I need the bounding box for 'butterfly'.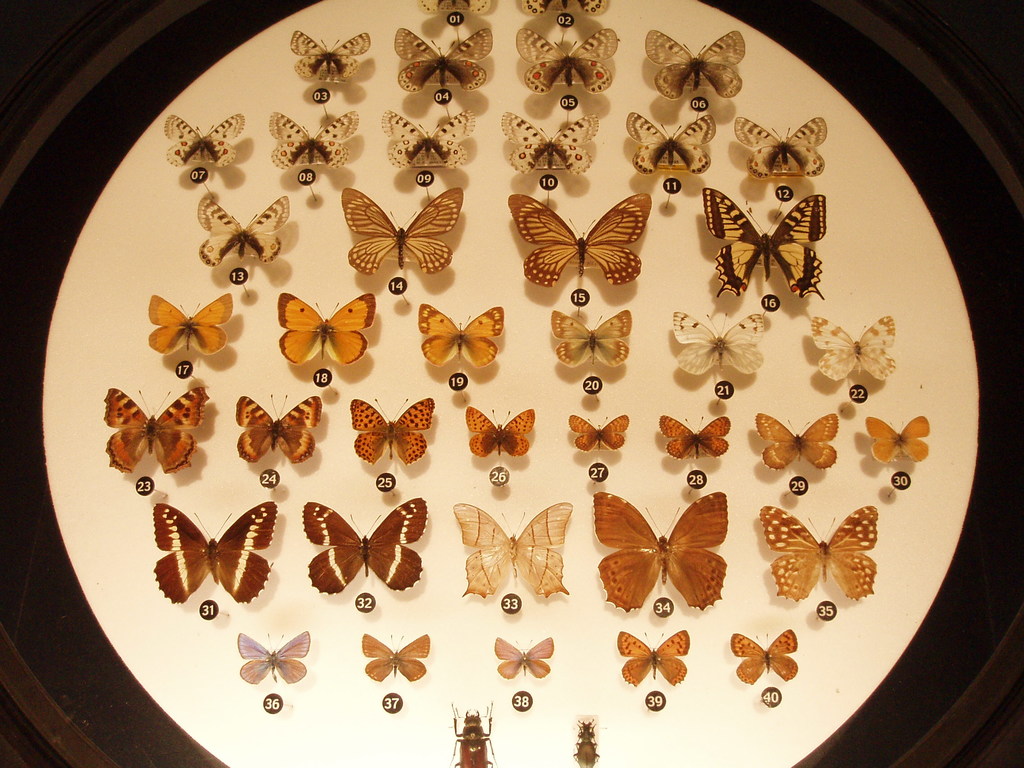
Here it is: <box>568,413,628,452</box>.
